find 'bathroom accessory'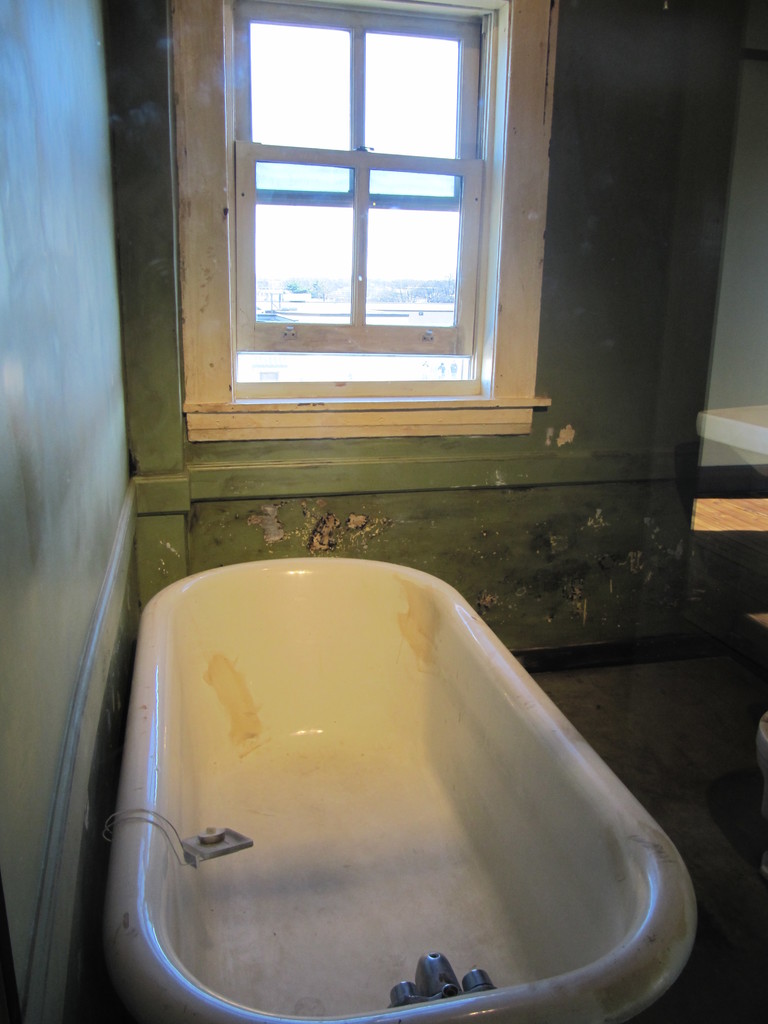
select_region(92, 548, 708, 1018)
